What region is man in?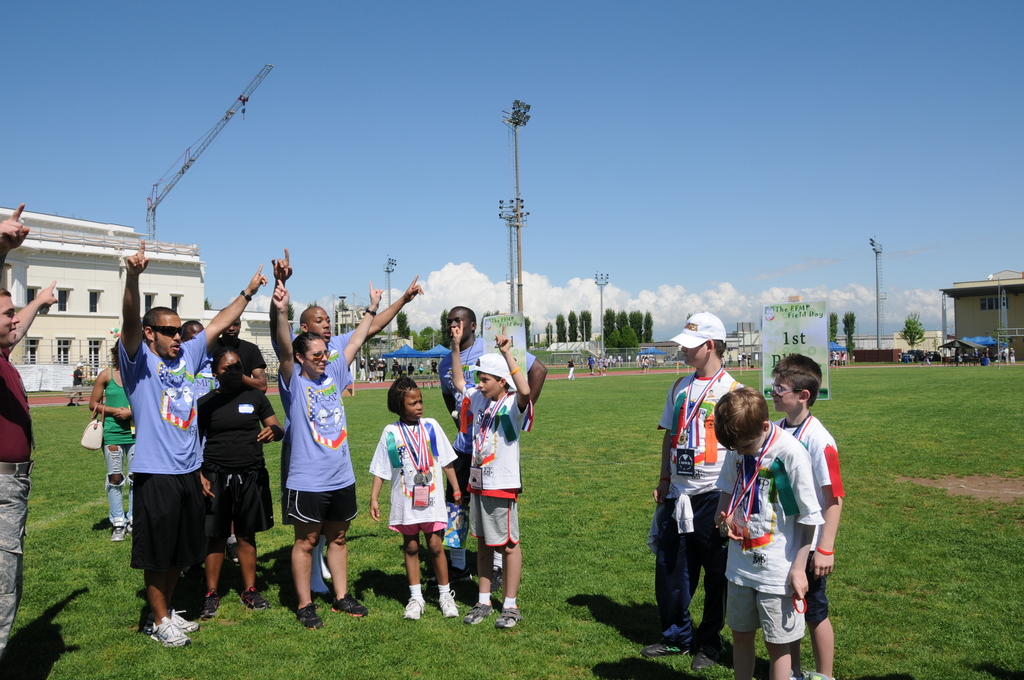
box=[390, 358, 399, 380].
